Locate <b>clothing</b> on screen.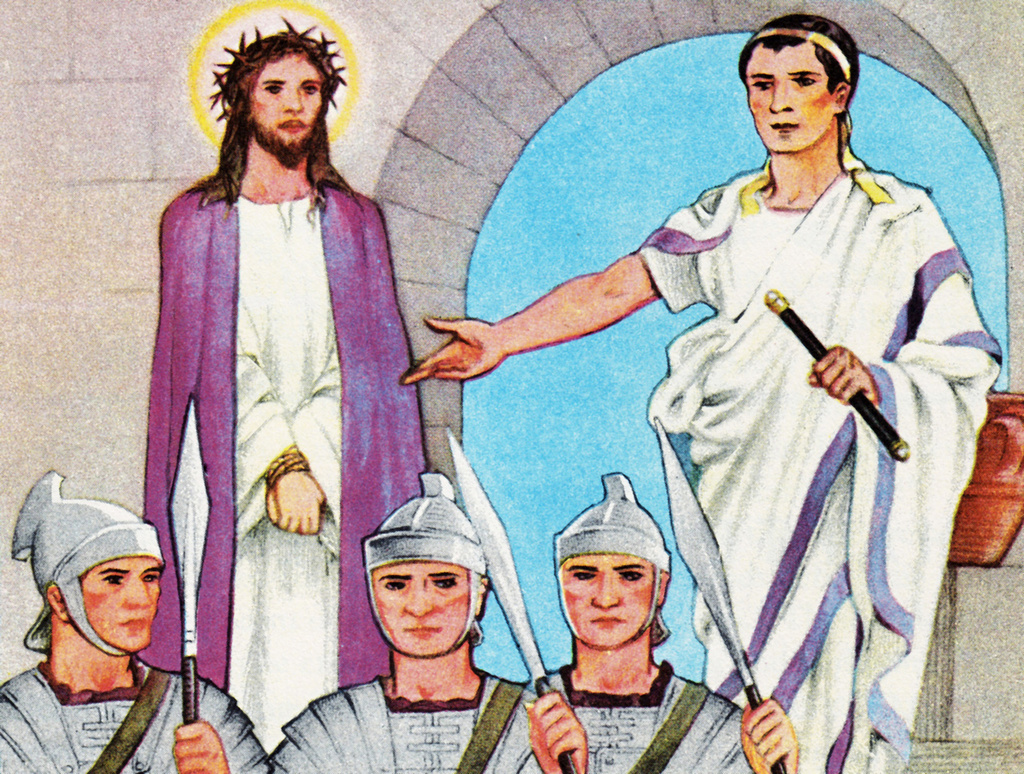
On screen at BBox(642, 152, 1010, 773).
